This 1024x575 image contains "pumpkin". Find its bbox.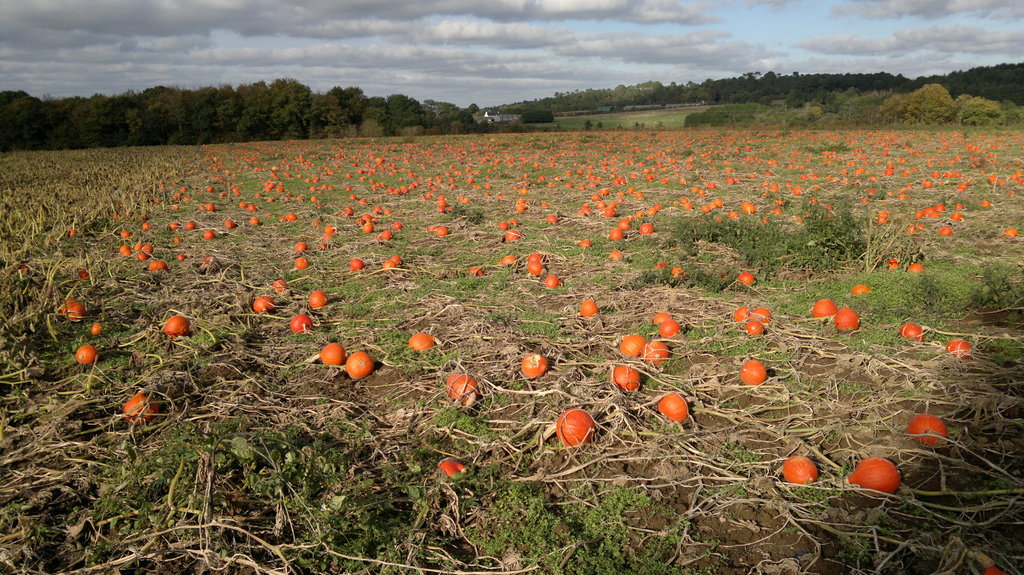
[left=657, top=391, right=694, bottom=422].
